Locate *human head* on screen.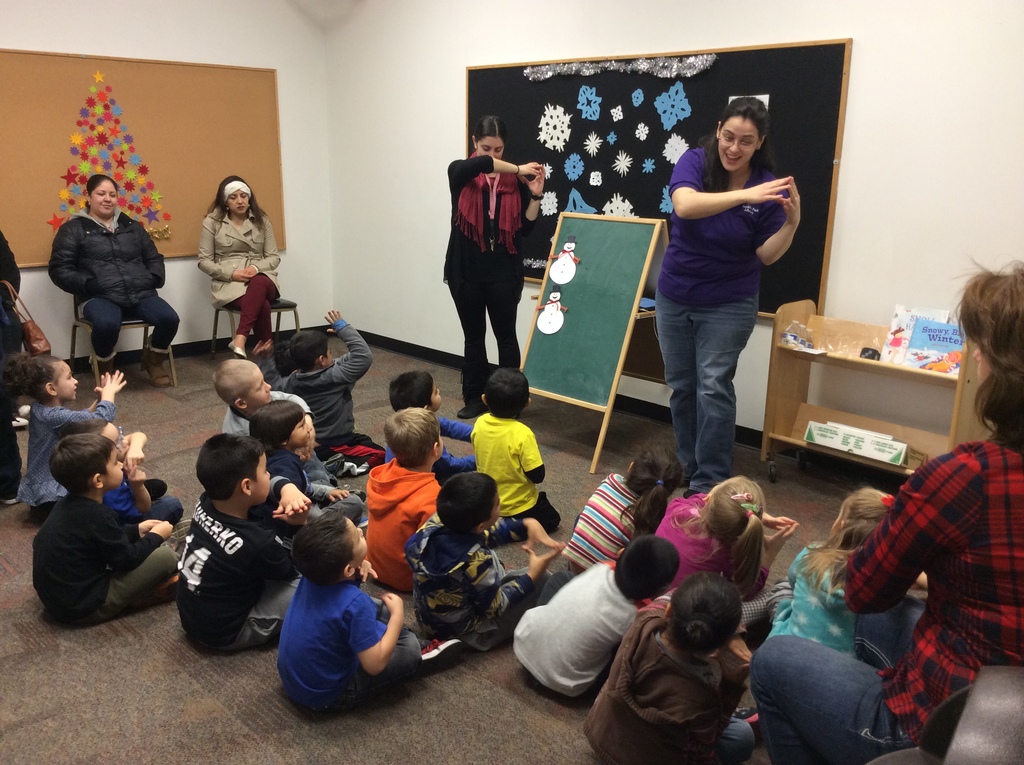
On screen at locate(563, 236, 576, 254).
